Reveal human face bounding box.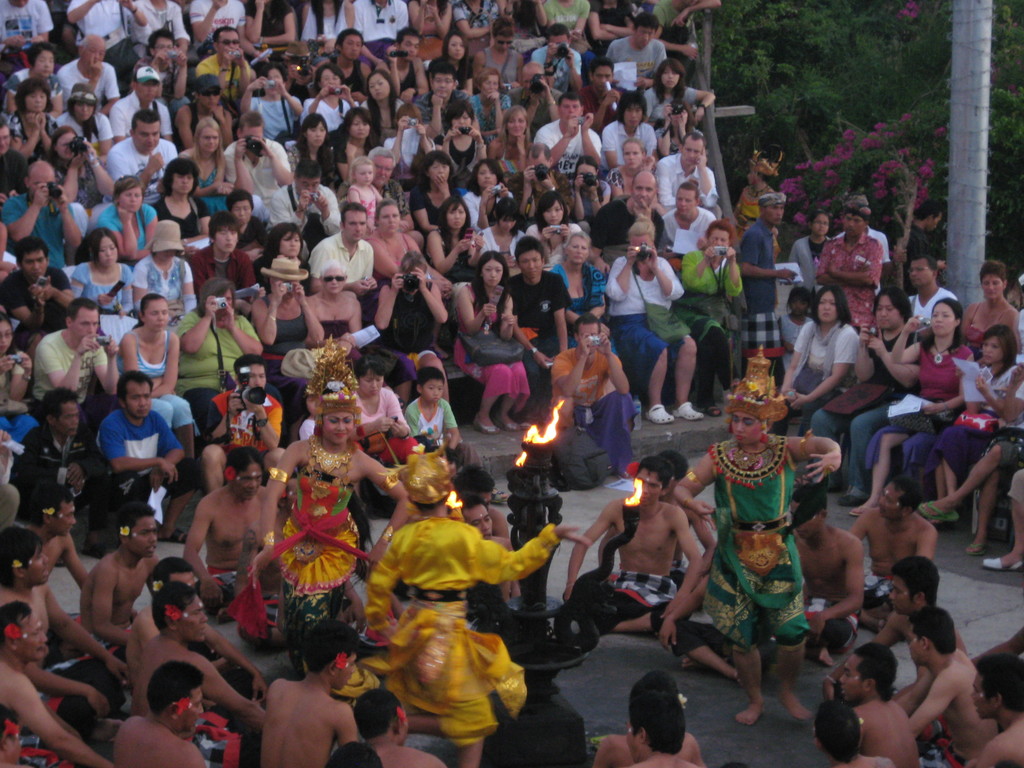
Revealed: crop(16, 614, 47, 659).
